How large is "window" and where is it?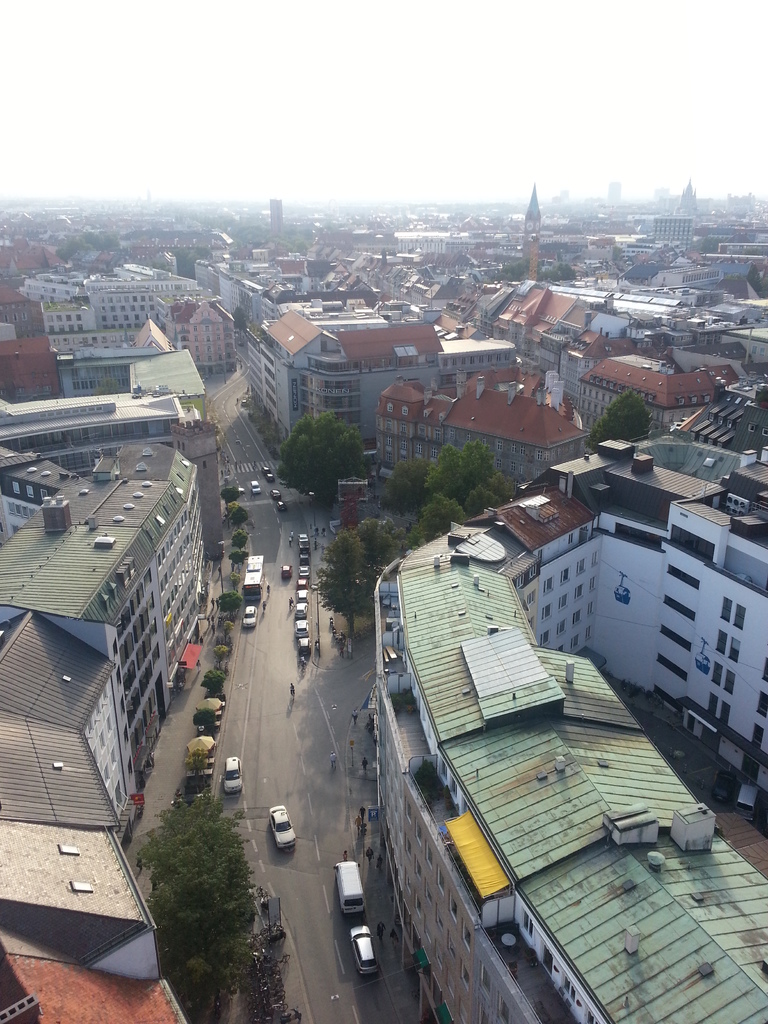
Bounding box: l=99, t=314, r=110, b=321.
